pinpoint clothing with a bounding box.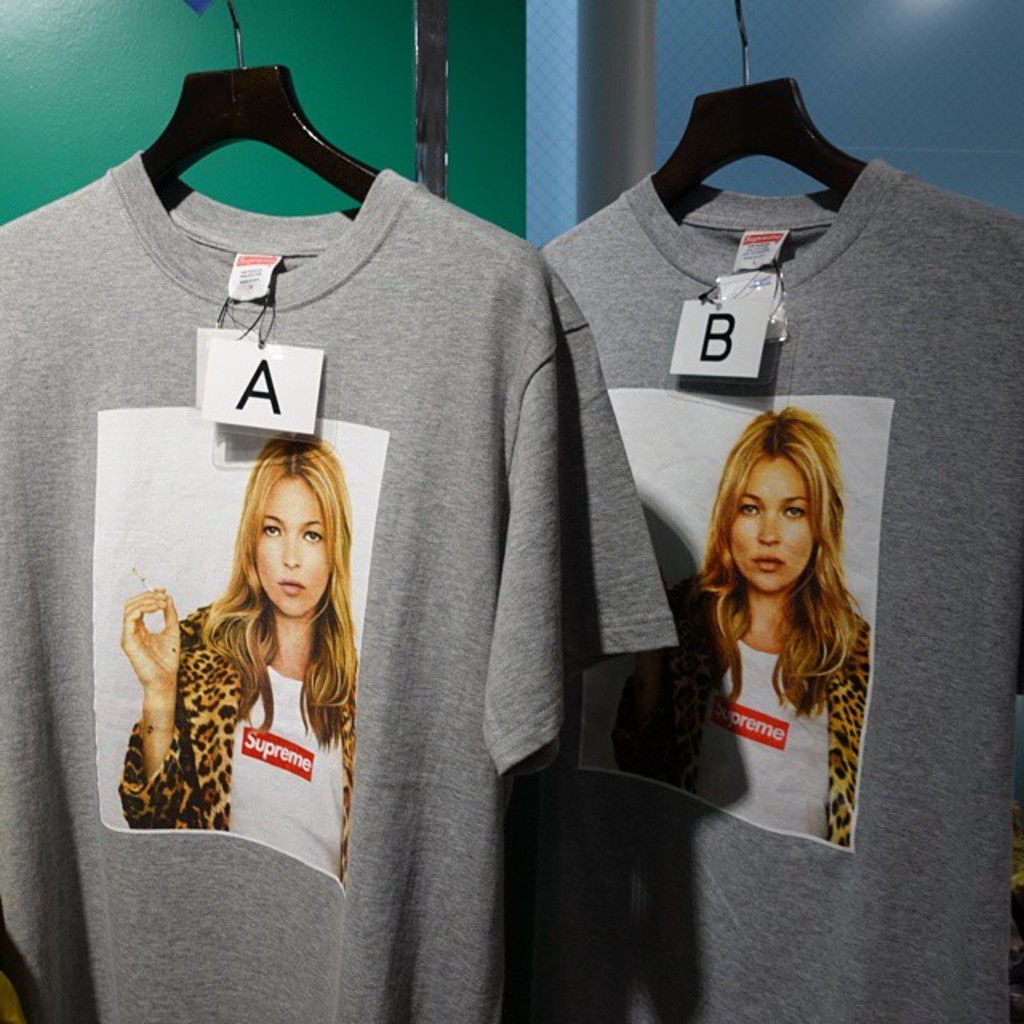
Rect(120, 598, 357, 890).
